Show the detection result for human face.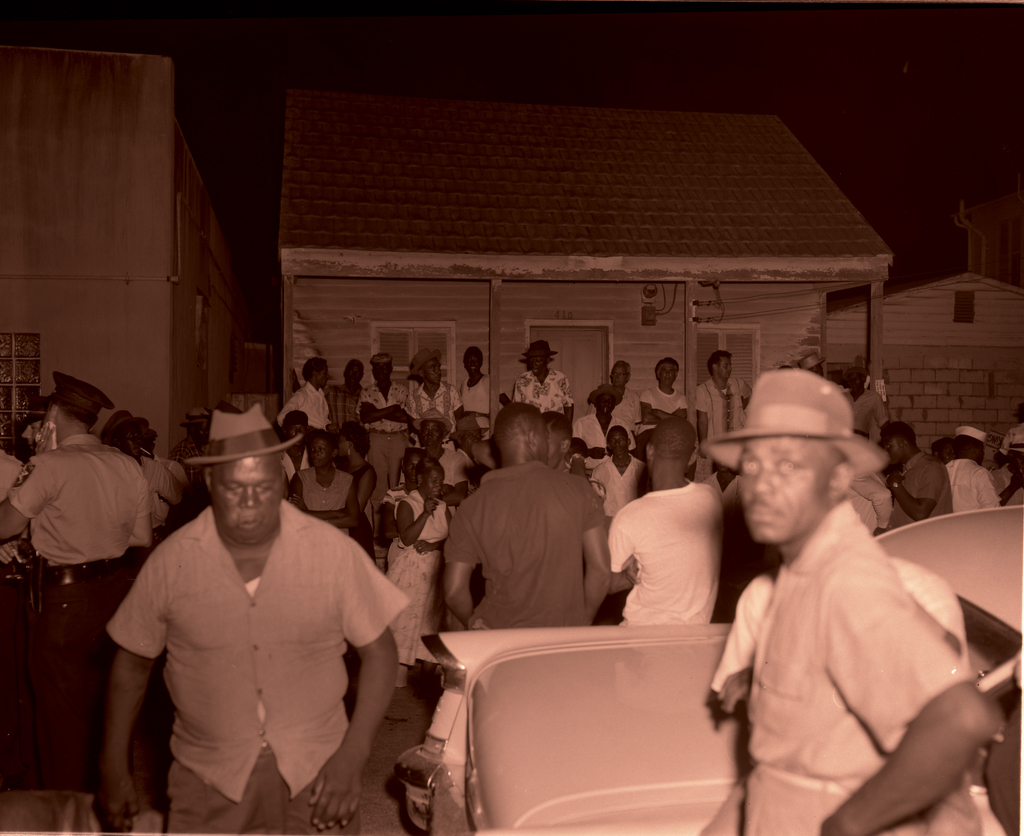
crop(211, 452, 284, 540).
